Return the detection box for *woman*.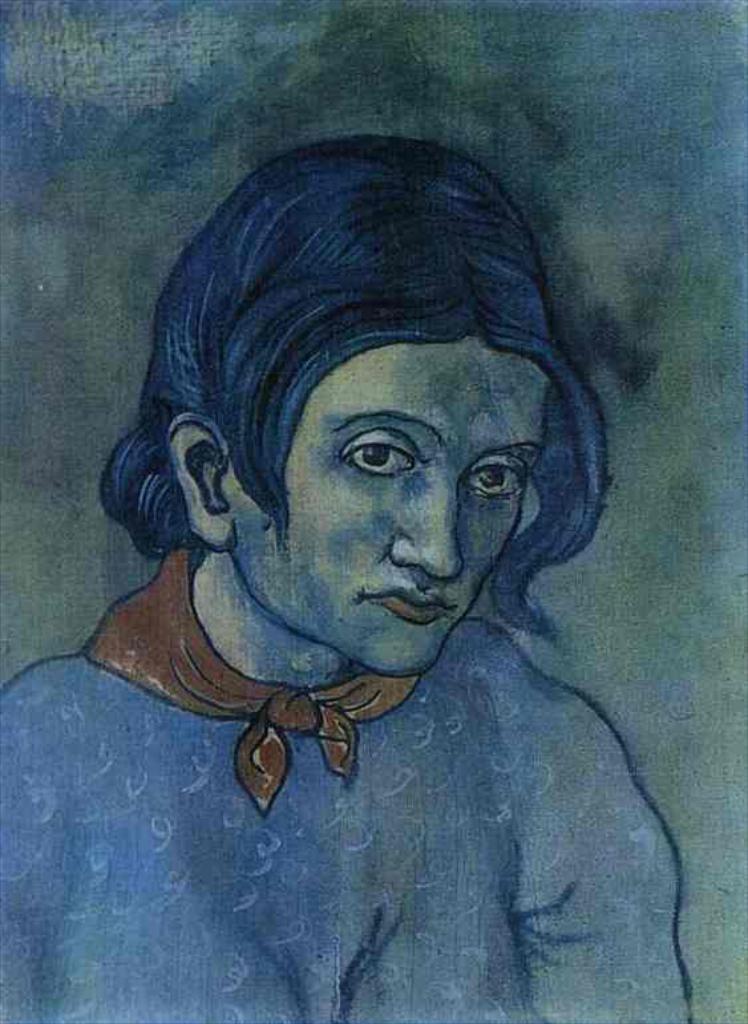
0/128/698/1023.
